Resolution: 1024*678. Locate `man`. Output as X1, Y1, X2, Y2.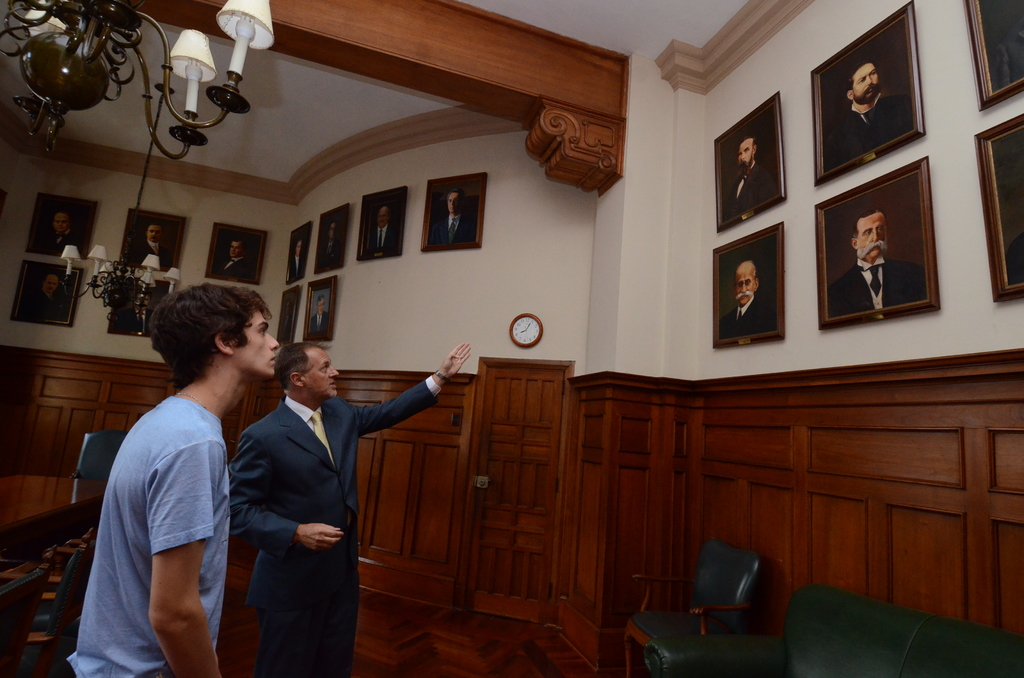
323, 220, 337, 273.
